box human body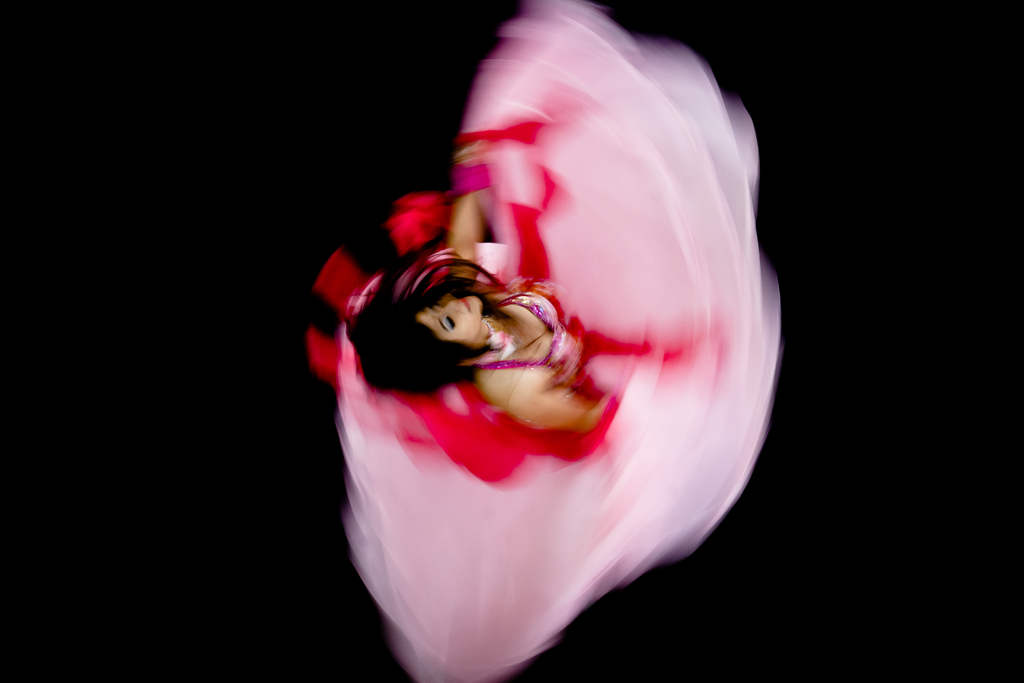
box(307, 0, 824, 682)
